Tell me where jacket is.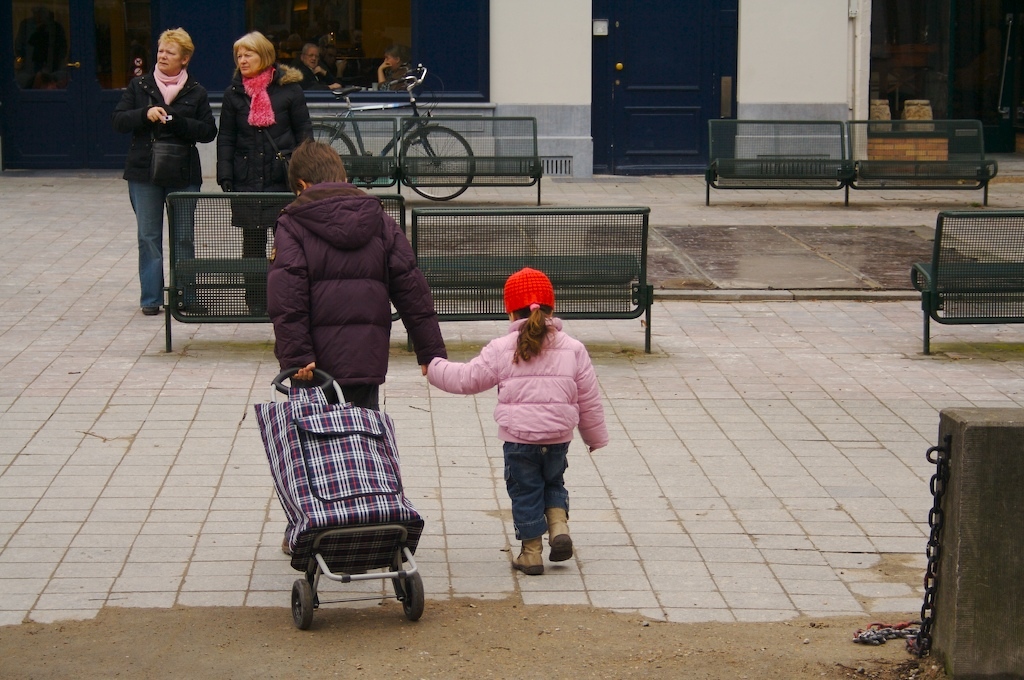
jacket is at 244 155 430 374.
